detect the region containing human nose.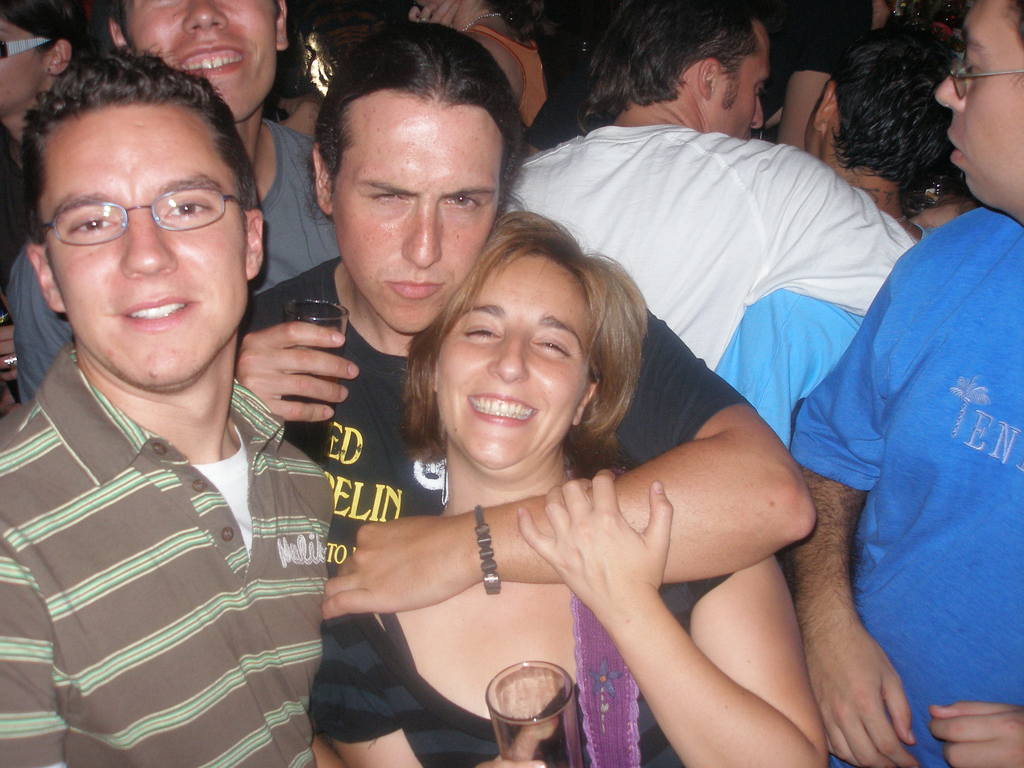
bbox=[401, 199, 444, 270].
